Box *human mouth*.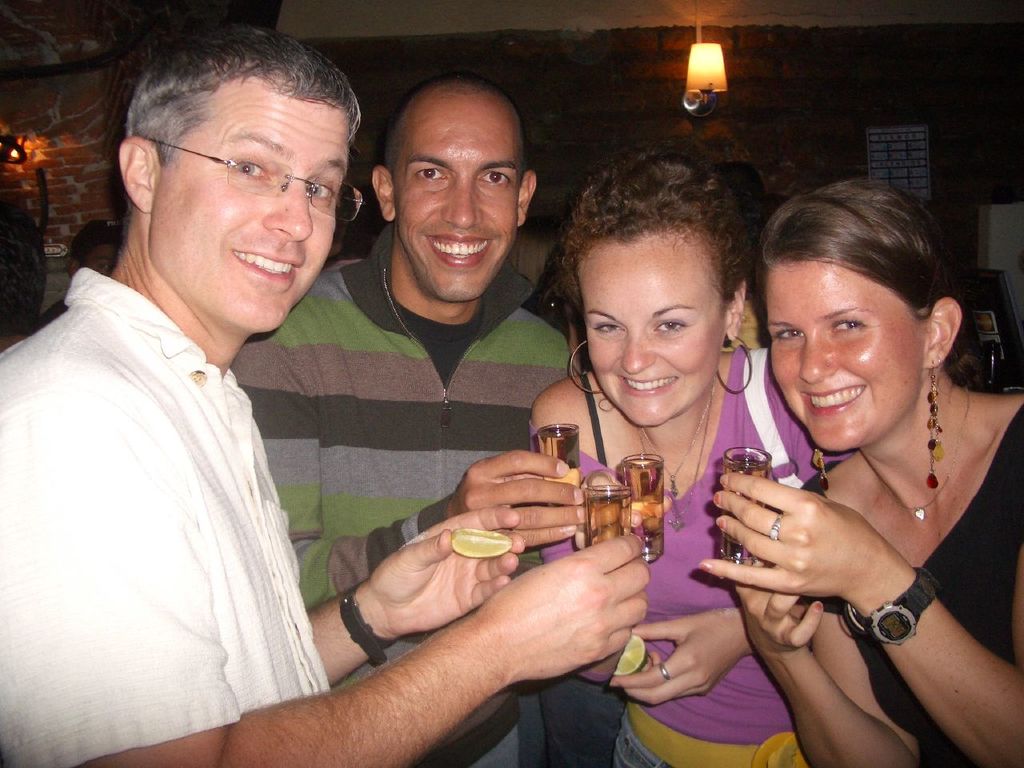
<bbox>233, 242, 298, 282</bbox>.
